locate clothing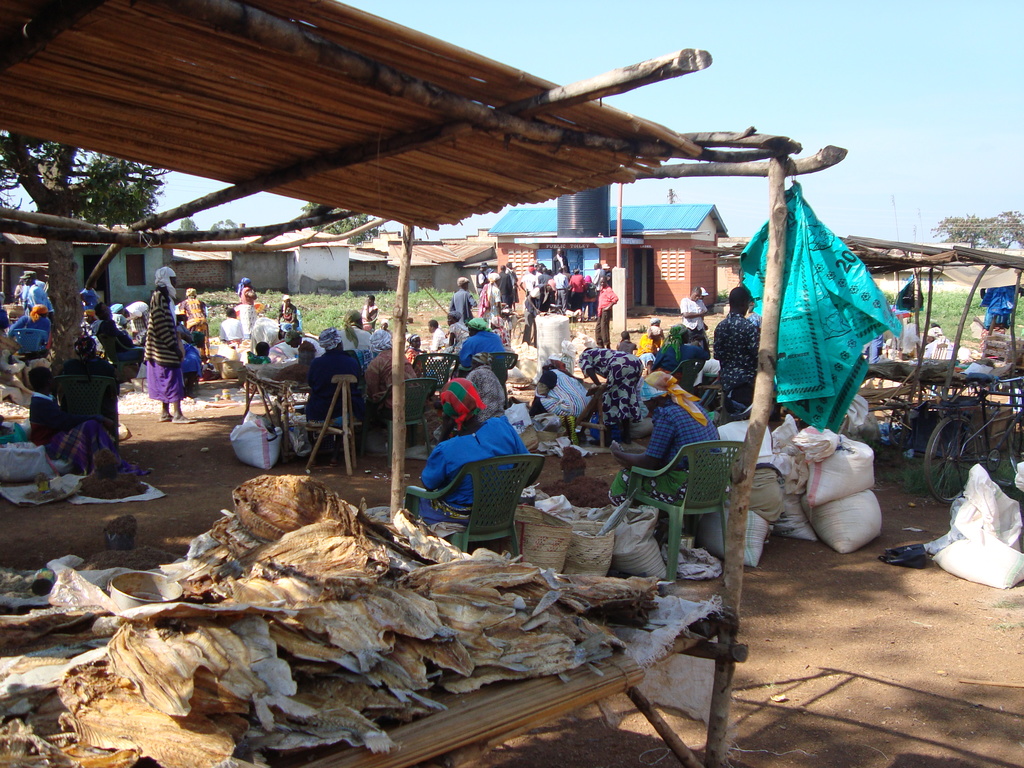
305:349:365:426
